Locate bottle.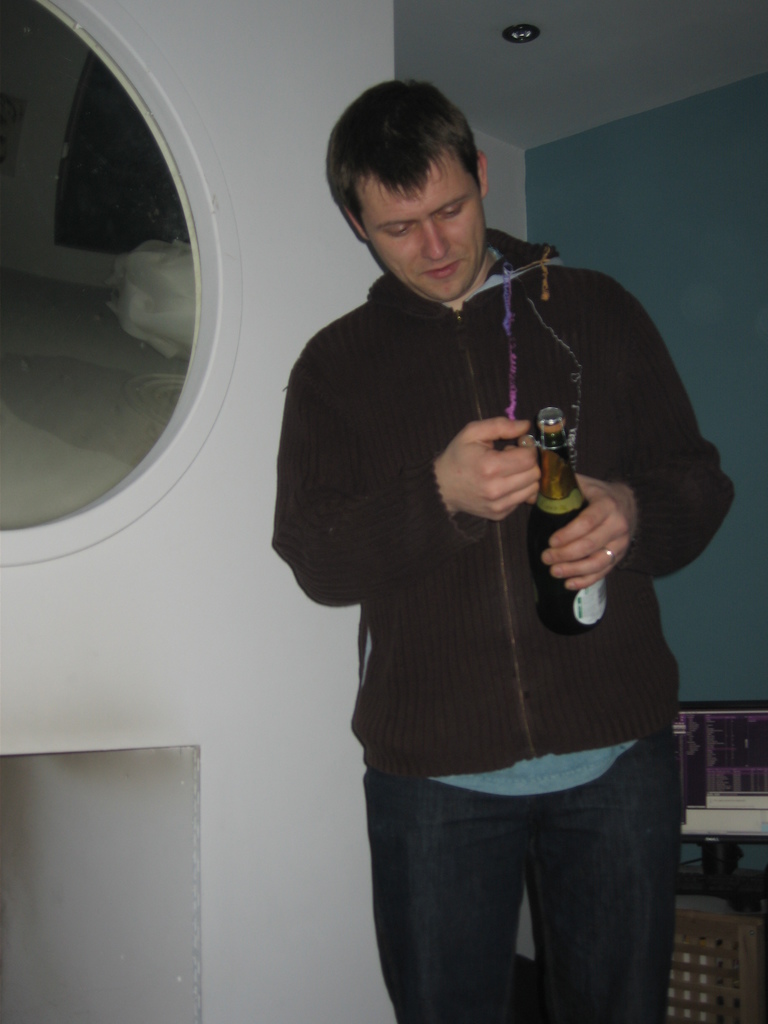
Bounding box: region(519, 406, 624, 642).
